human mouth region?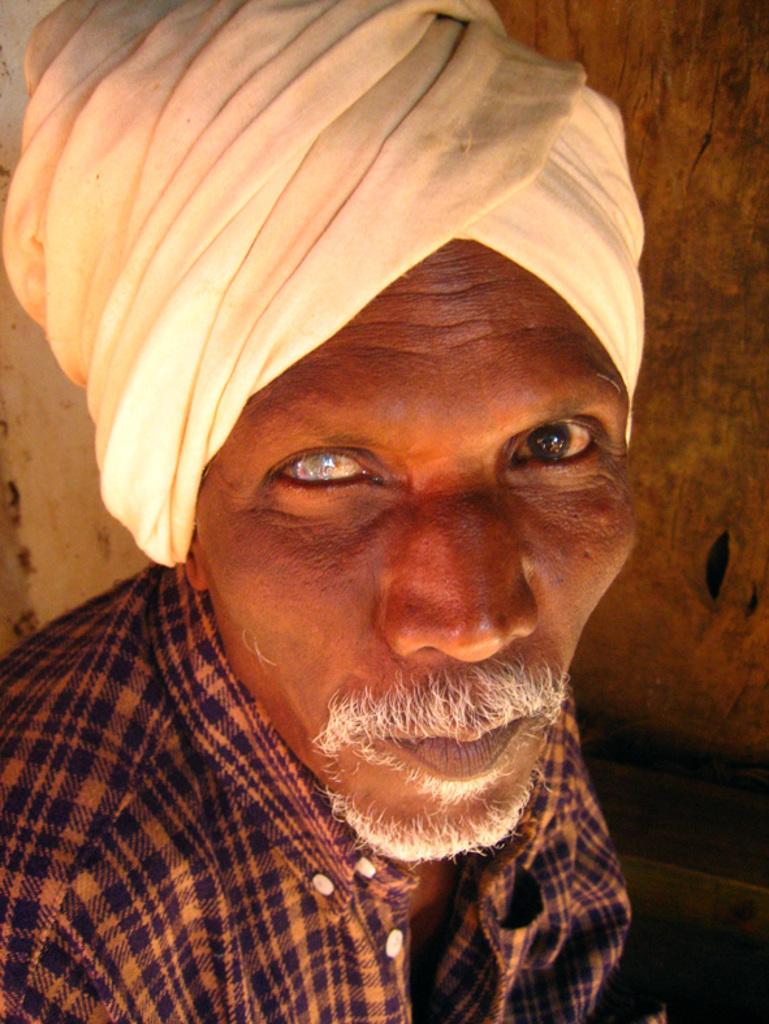
x1=385, y1=721, x2=519, y2=778
